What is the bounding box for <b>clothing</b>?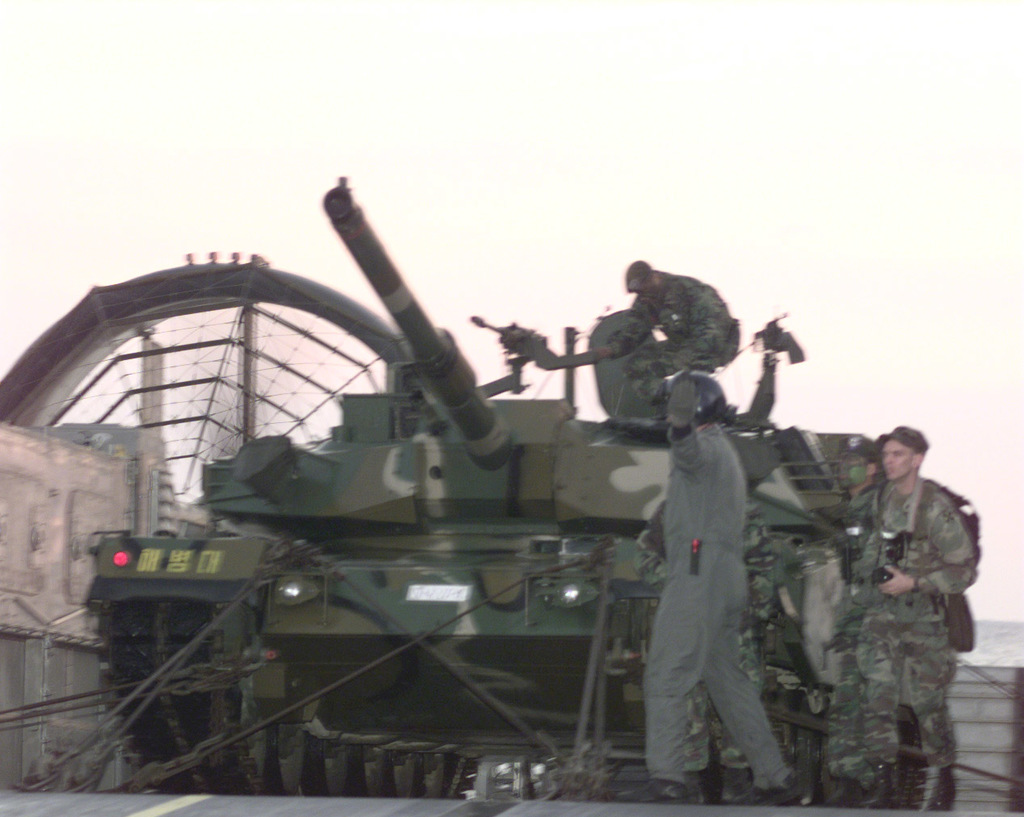
detection(644, 418, 792, 805).
